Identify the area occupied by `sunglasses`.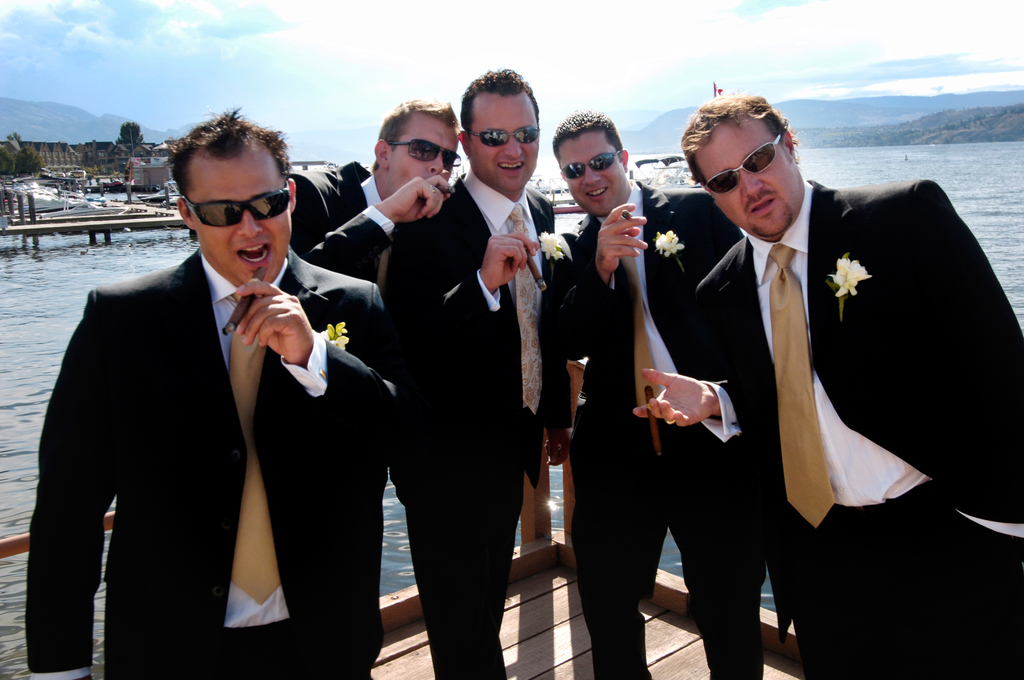
Area: <bbox>561, 147, 620, 179</bbox>.
